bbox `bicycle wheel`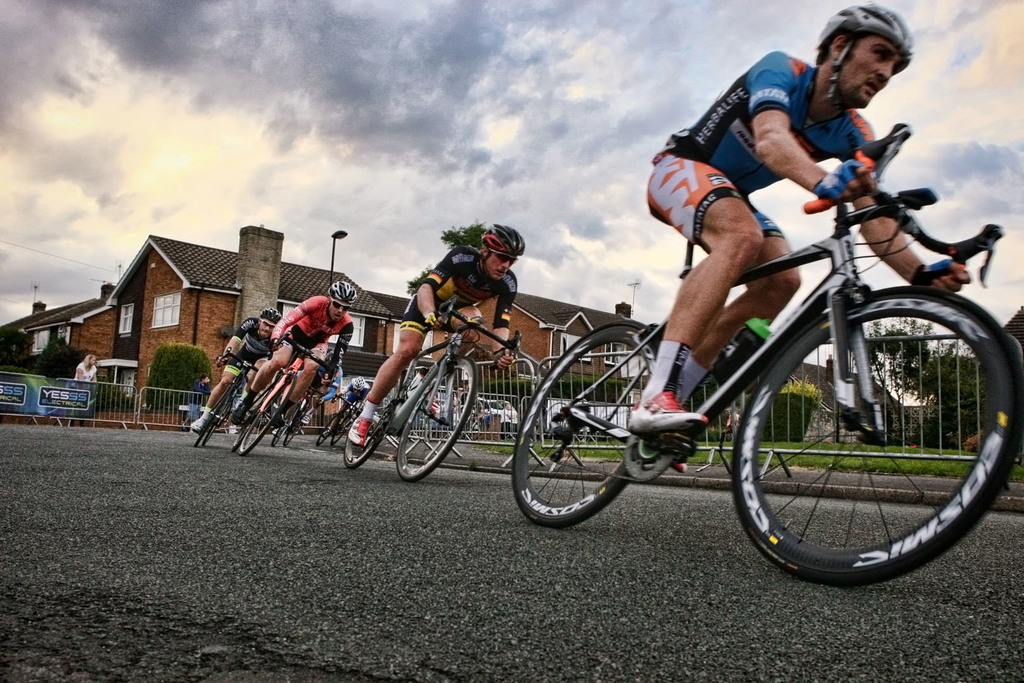
x1=285 y1=402 x2=308 y2=447
